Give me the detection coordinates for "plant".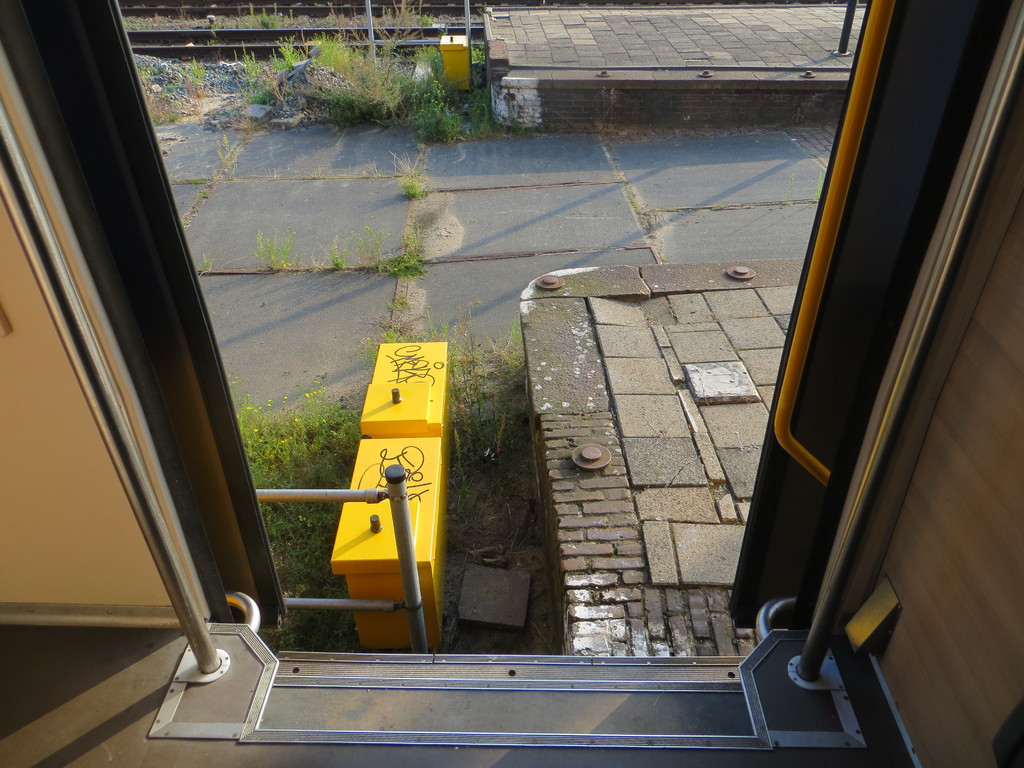
rect(395, 150, 431, 195).
